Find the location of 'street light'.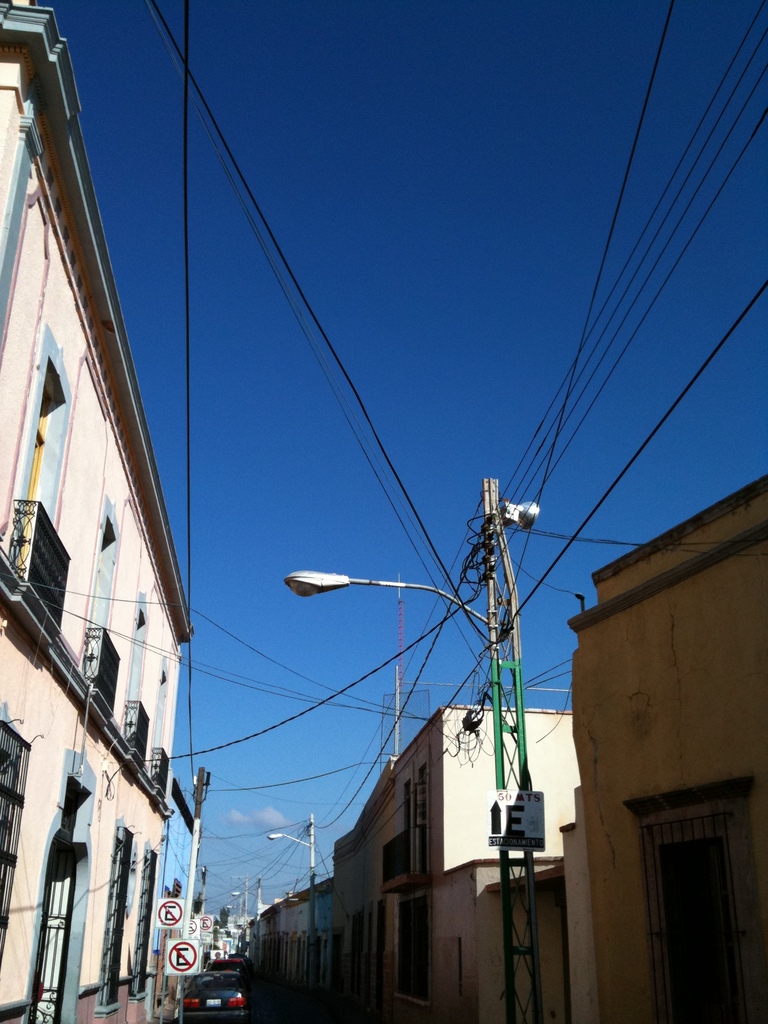
Location: box=[228, 884, 264, 897].
